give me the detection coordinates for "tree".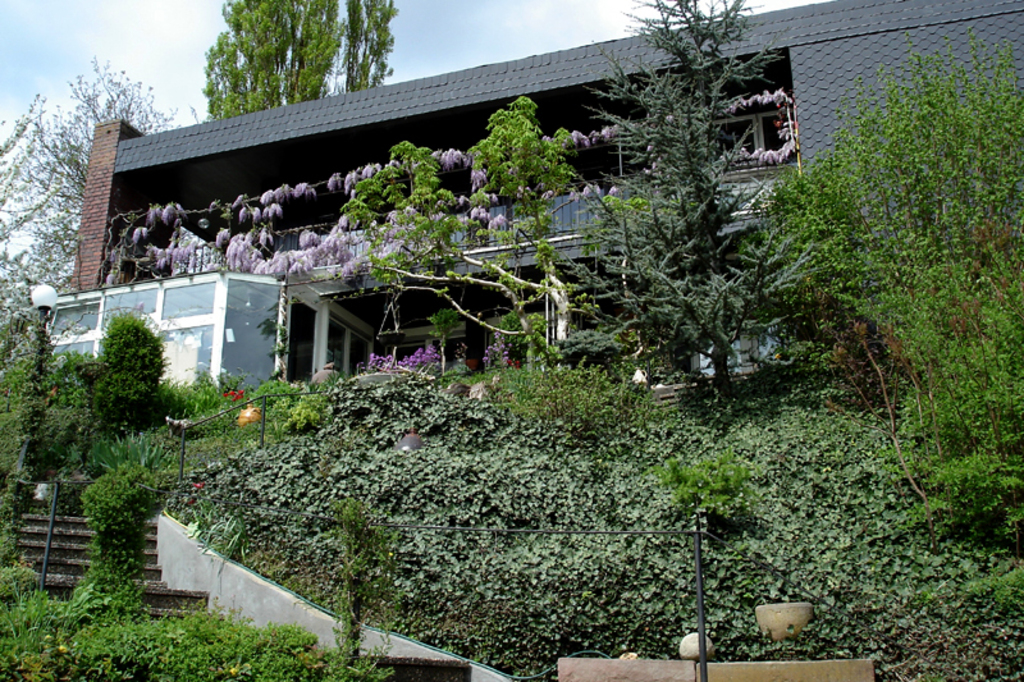
l=0, t=51, r=186, b=296.
